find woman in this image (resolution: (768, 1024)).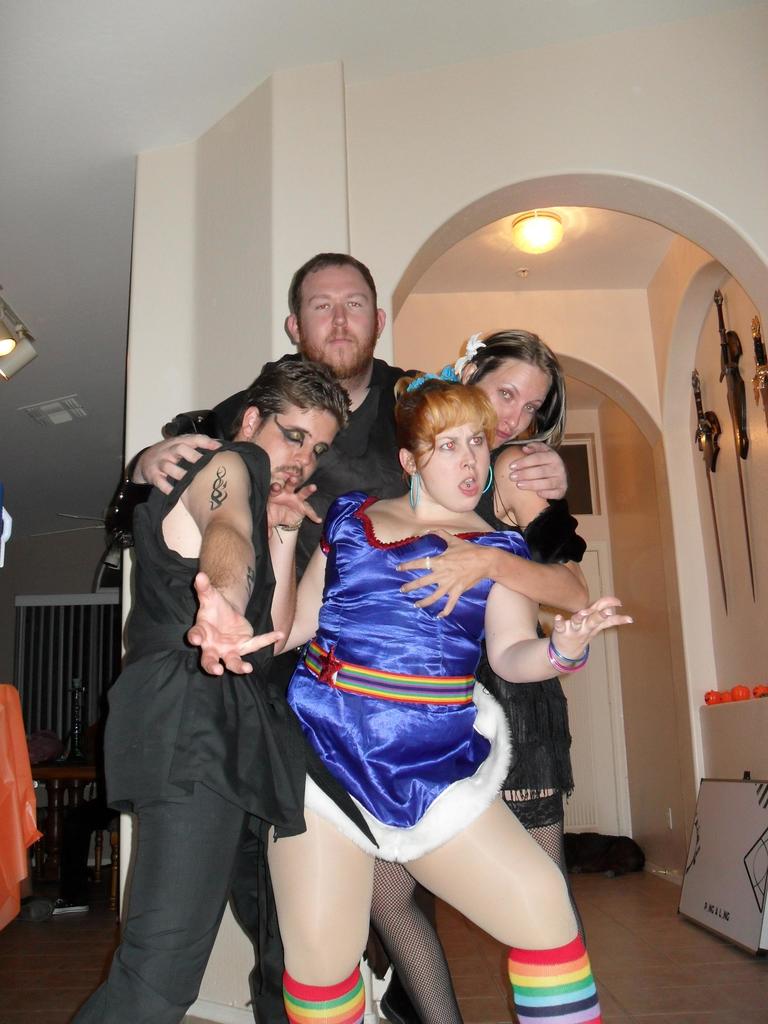
locate(260, 358, 635, 1023).
